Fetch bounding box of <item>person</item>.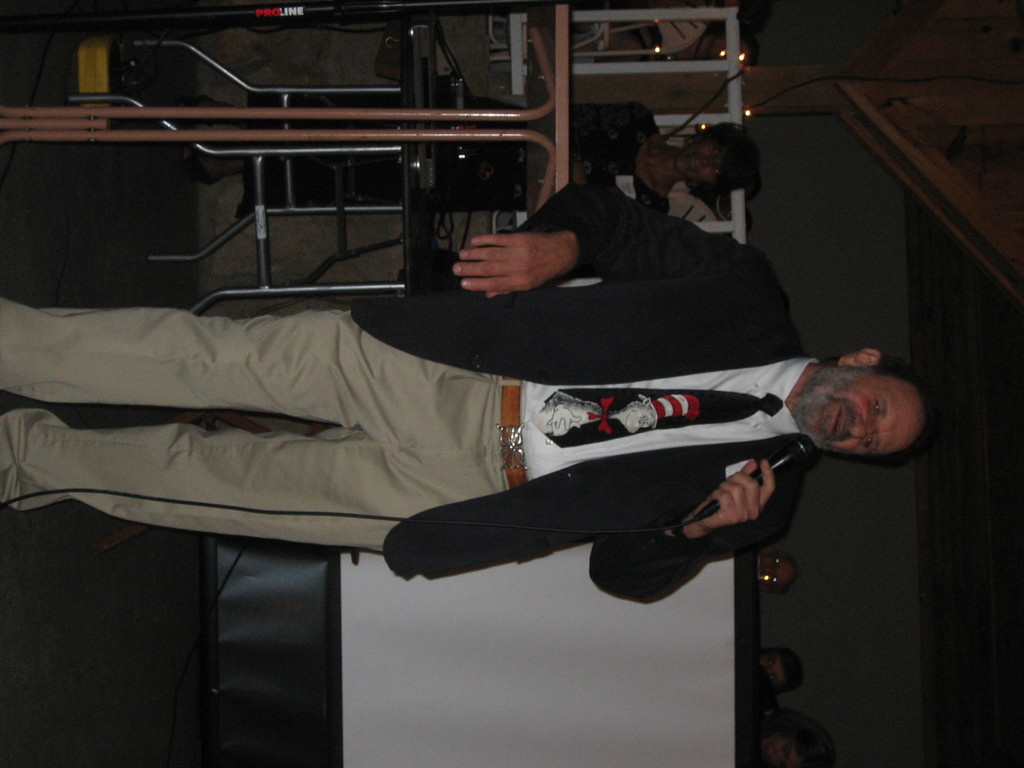
Bbox: 756 728 836 767.
